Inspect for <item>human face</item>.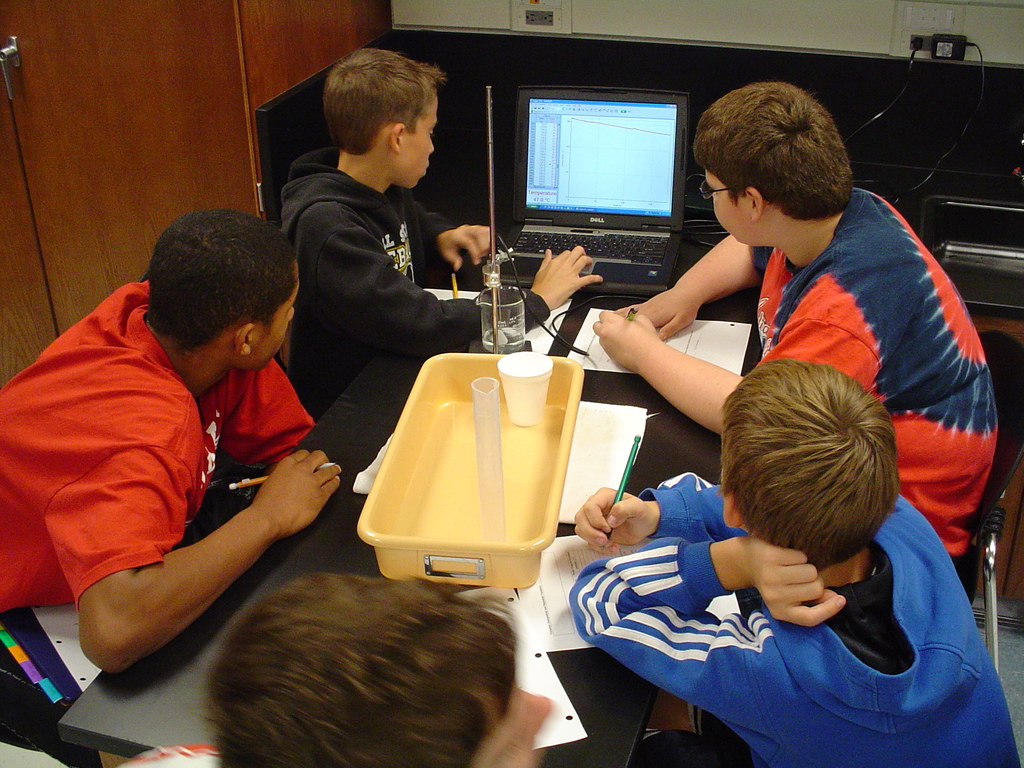
Inspection: l=251, t=278, r=297, b=371.
